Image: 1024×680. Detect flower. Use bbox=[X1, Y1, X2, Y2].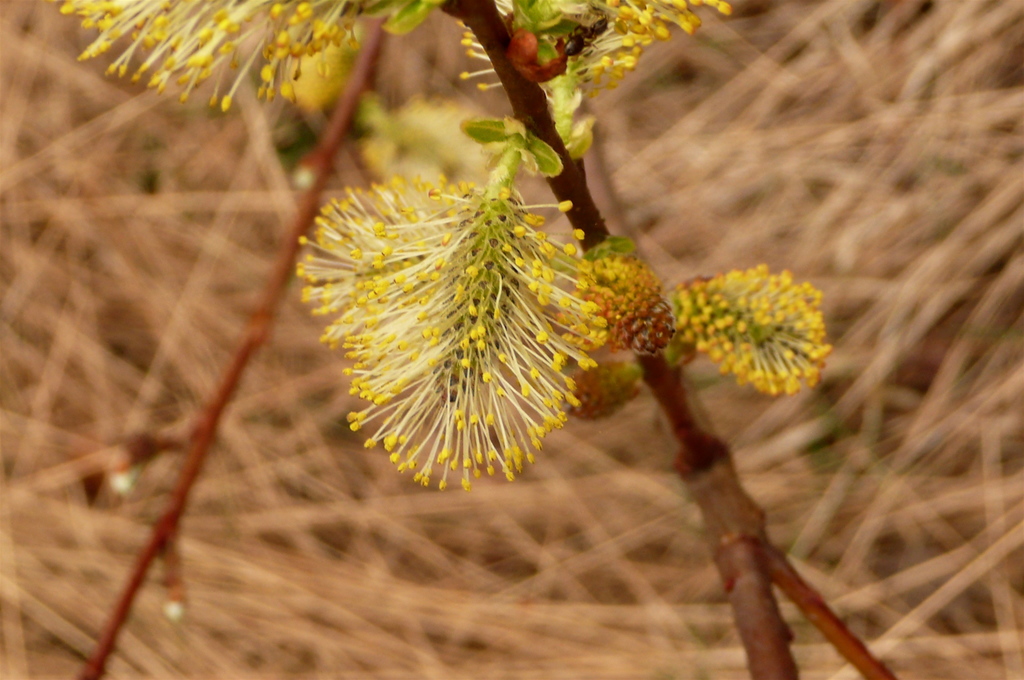
bbox=[570, 366, 655, 429].
